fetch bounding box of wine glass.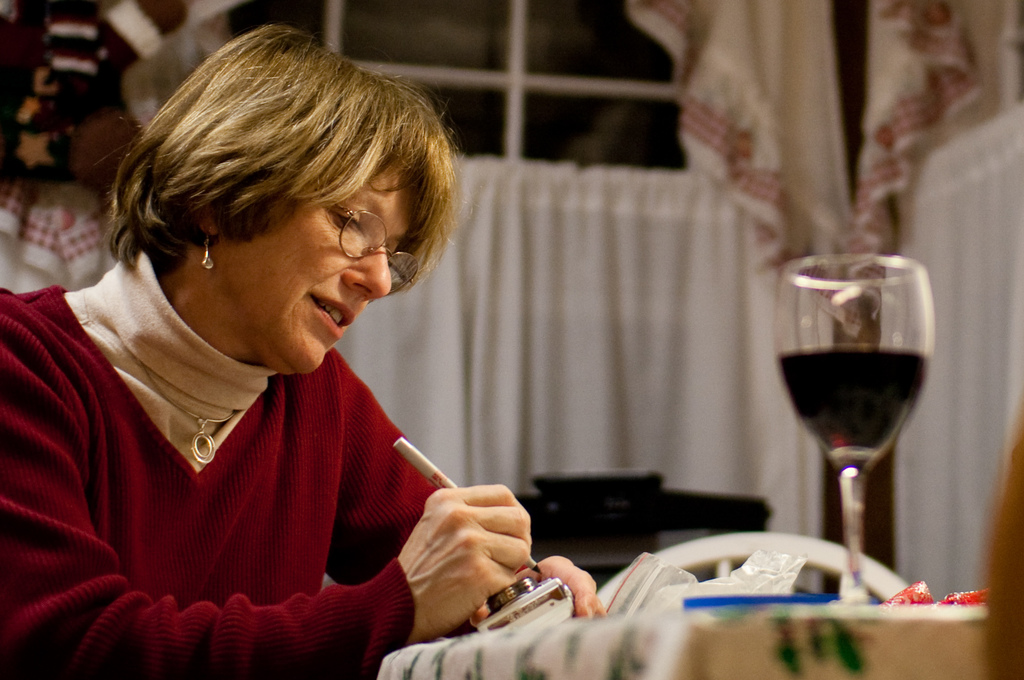
Bbox: [x1=774, y1=255, x2=933, y2=606].
